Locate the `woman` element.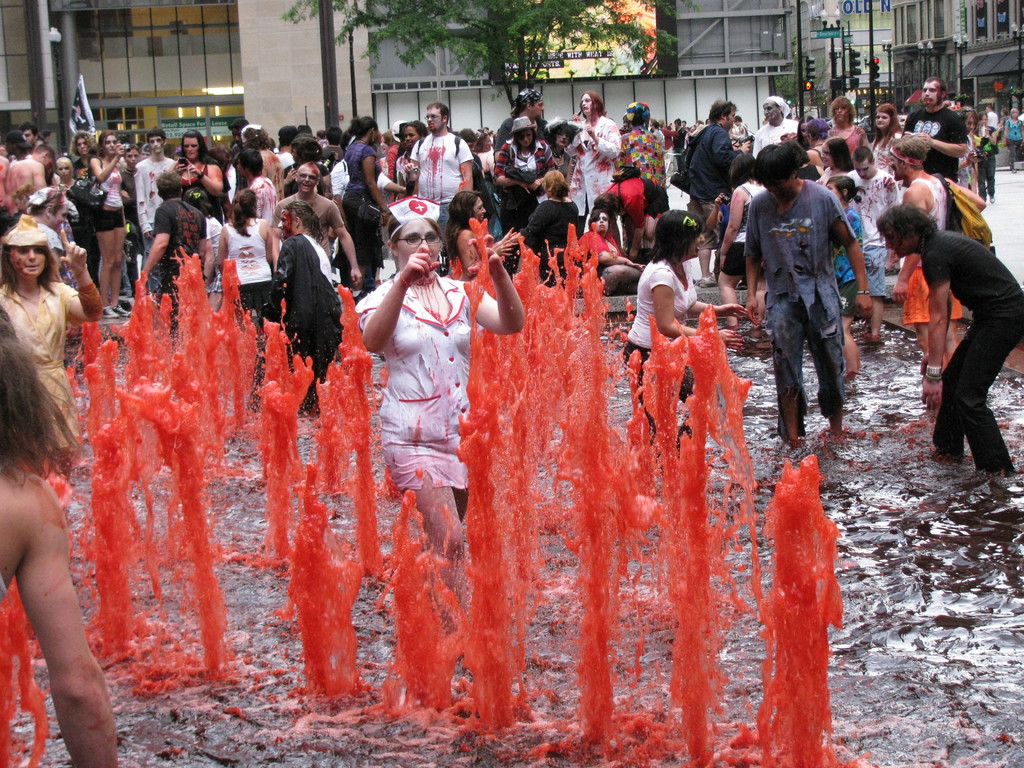
Element bbox: 575:209:643:295.
